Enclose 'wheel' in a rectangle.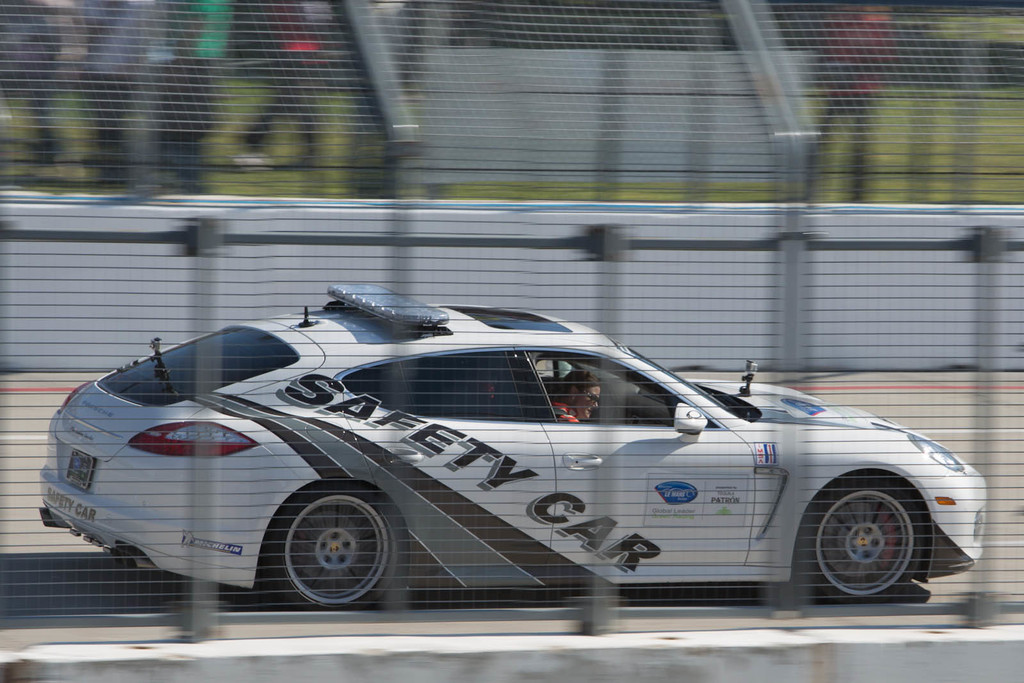
region(271, 493, 403, 614).
